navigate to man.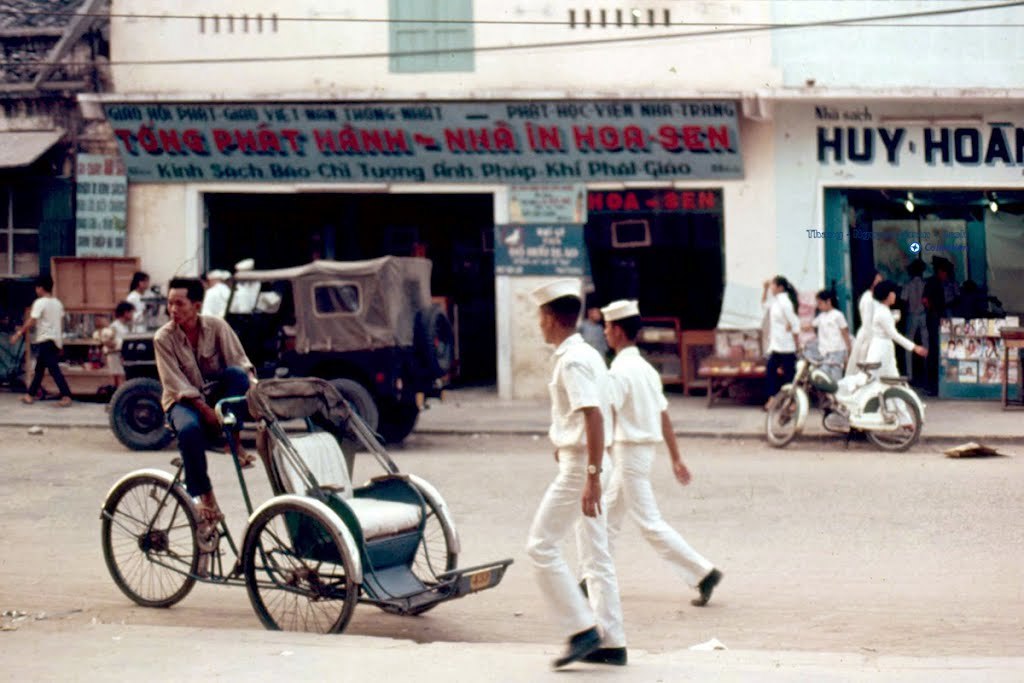
Navigation target: Rect(594, 298, 723, 610).
